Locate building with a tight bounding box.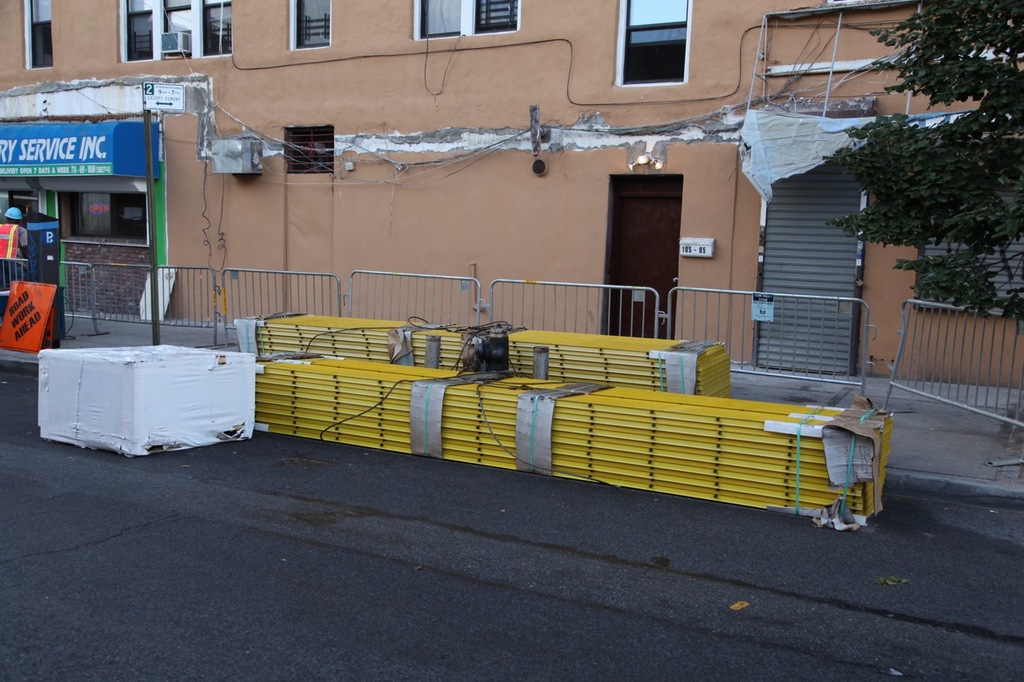
locate(0, 0, 1023, 389).
